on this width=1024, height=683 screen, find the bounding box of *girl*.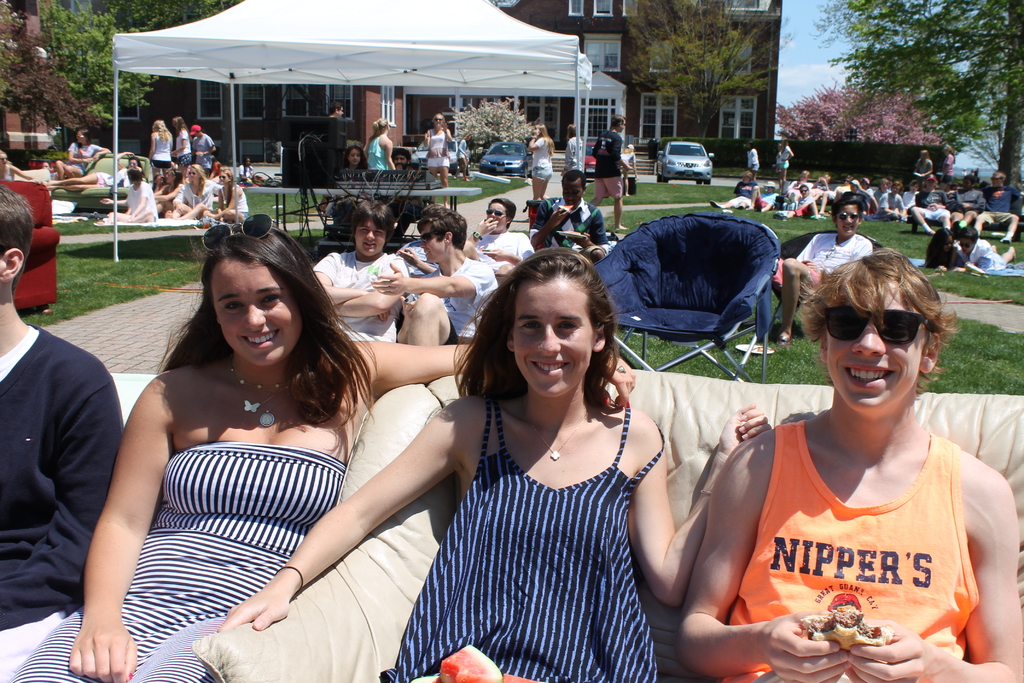
Bounding box: detection(149, 169, 187, 215).
